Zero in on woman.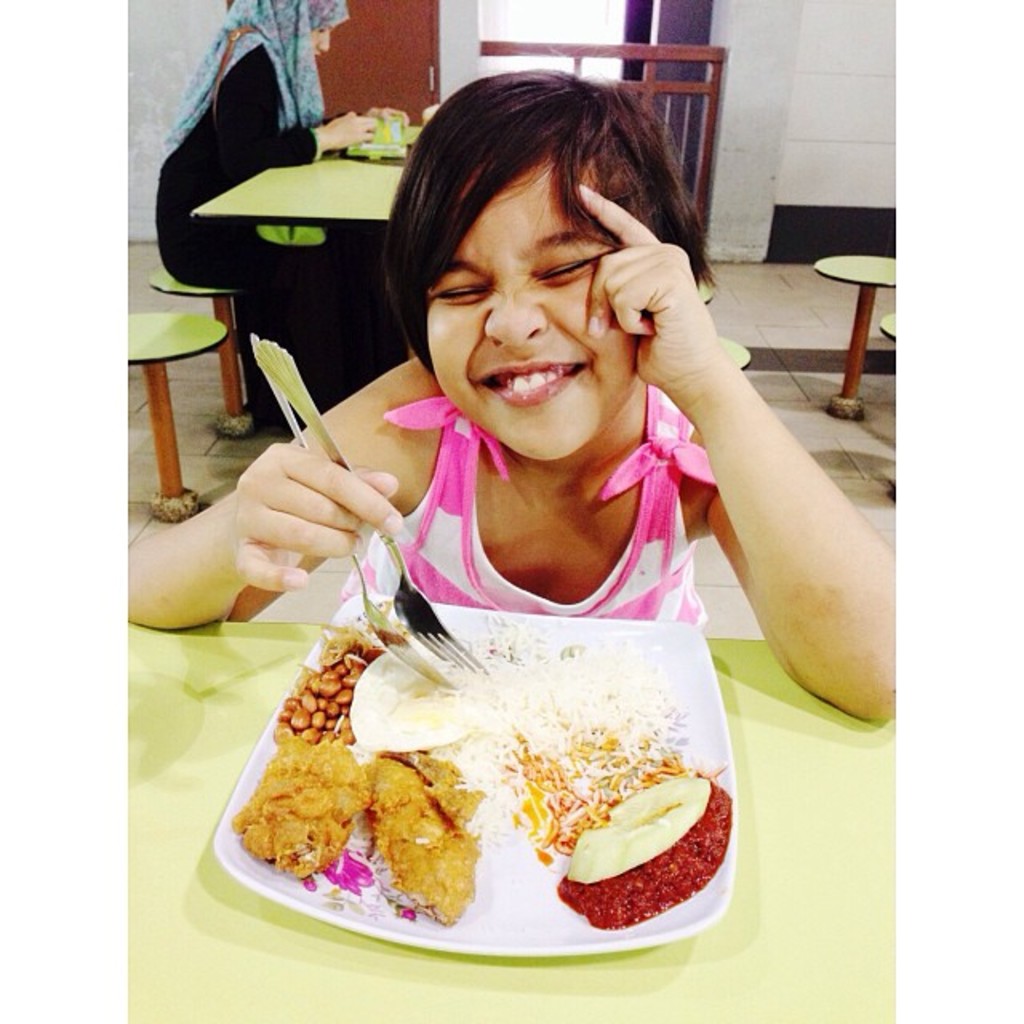
Zeroed in: <bbox>155, 0, 416, 411</bbox>.
